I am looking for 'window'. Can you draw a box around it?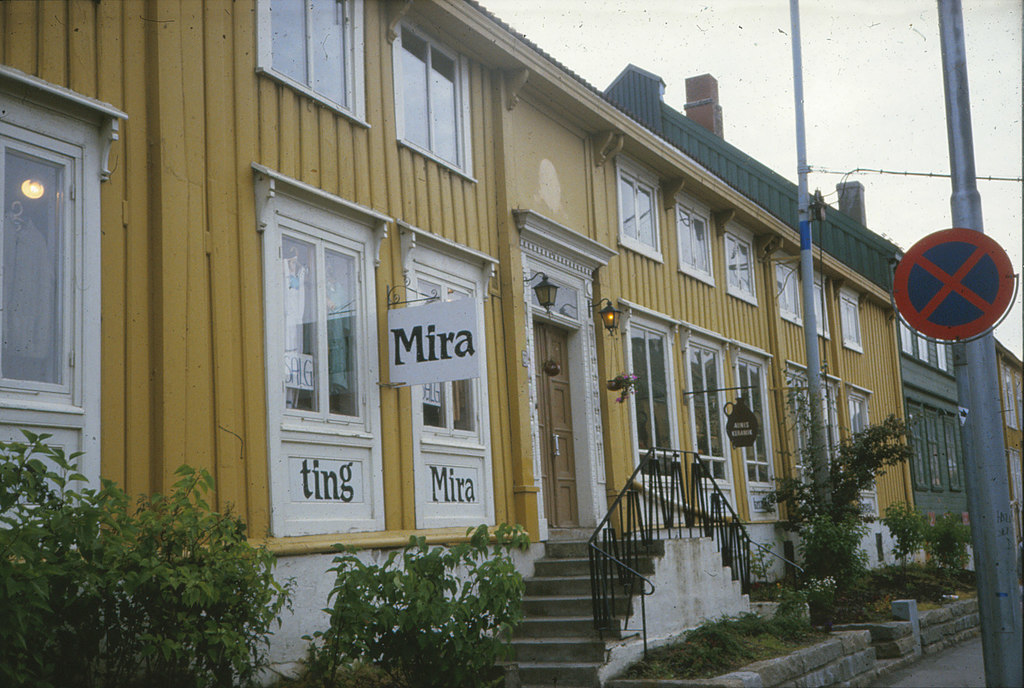
Sure, the bounding box is detection(619, 147, 665, 264).
